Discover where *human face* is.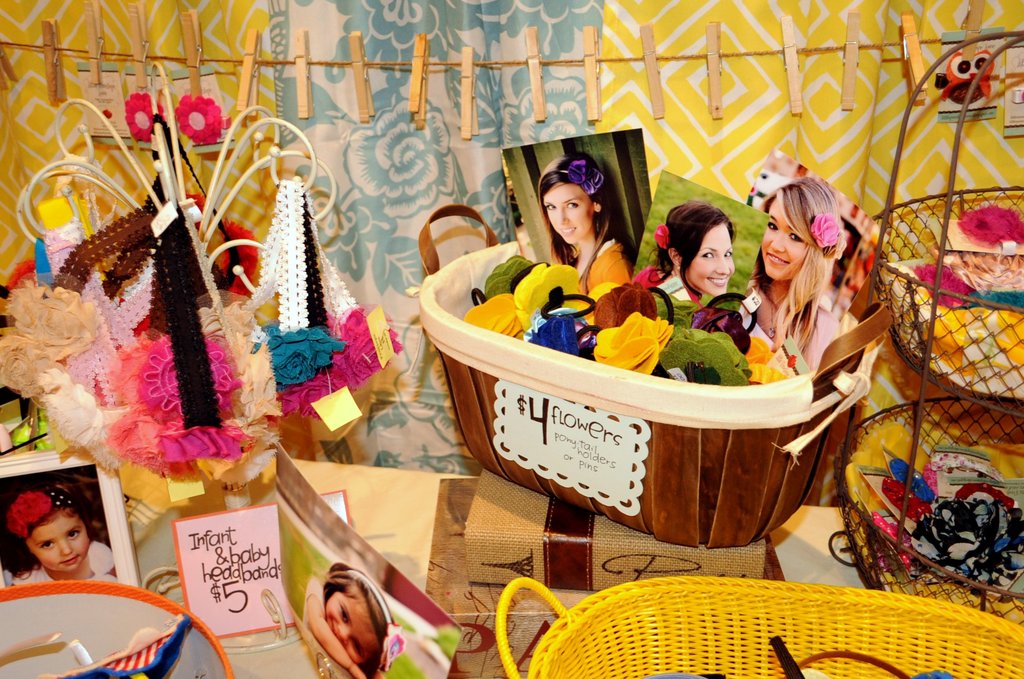
Discovered at <bbox>682, 227, 735, 296</bbox>.
